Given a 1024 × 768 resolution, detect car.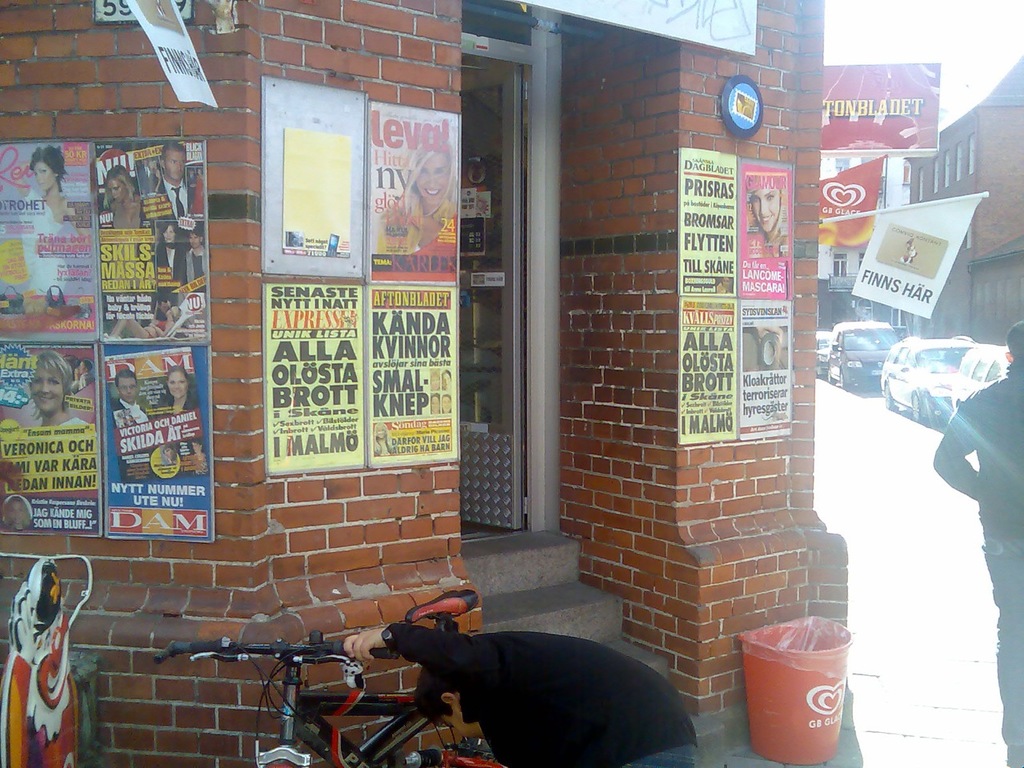
815 330 827 374.
